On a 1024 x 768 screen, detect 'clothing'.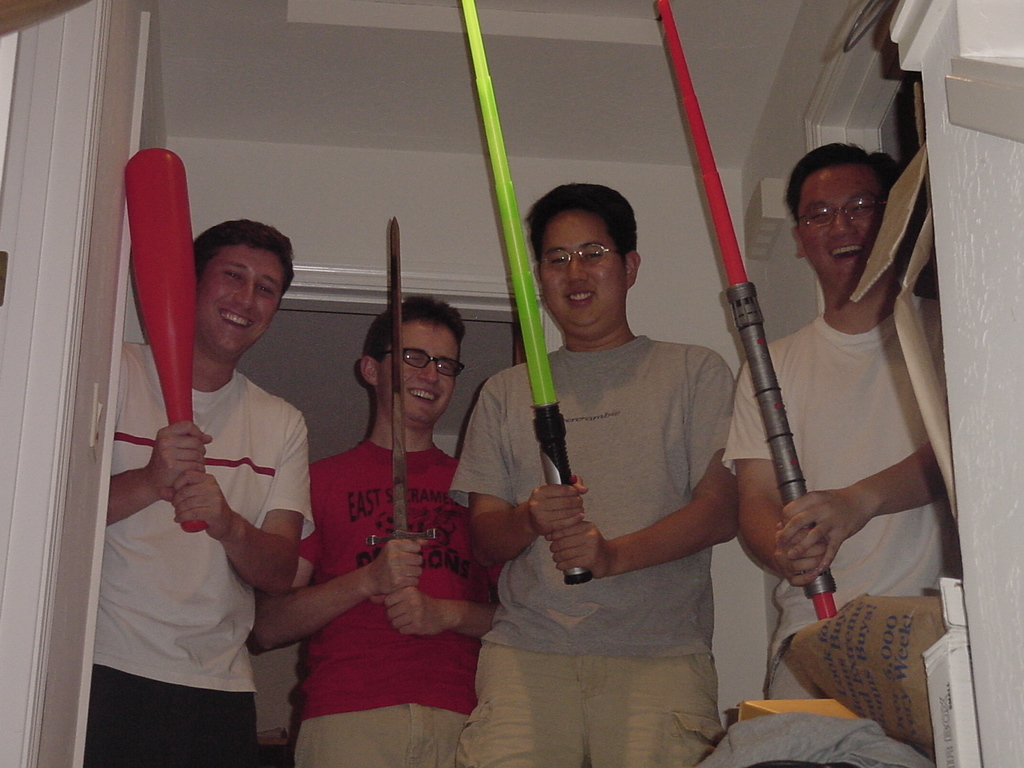
[459, 292, 773, 727].
